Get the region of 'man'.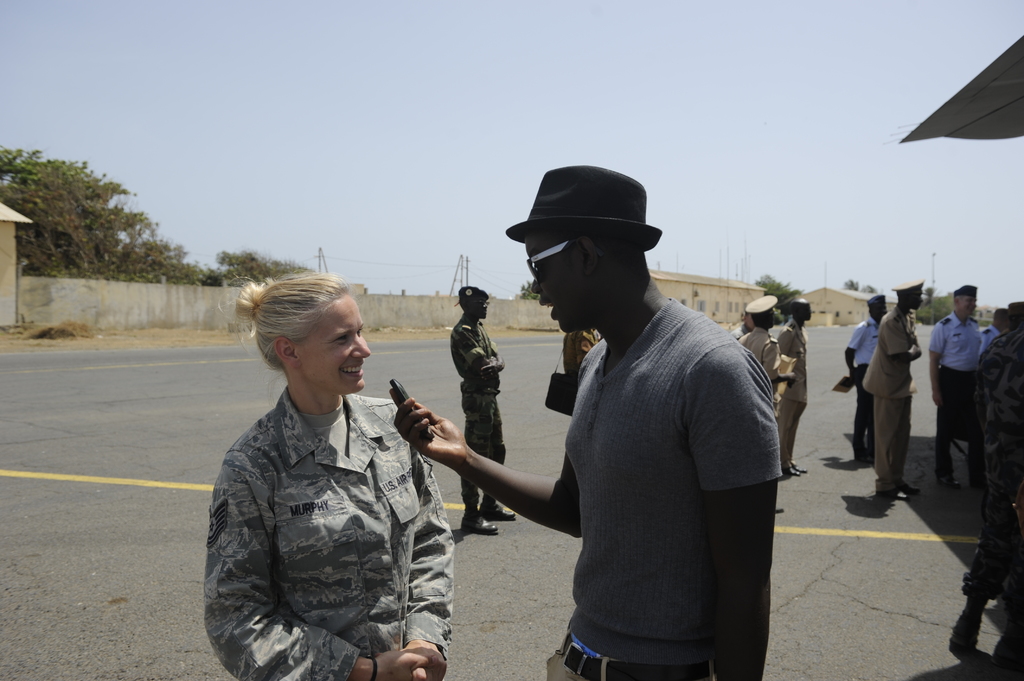
crop(862, 278, 927, 501).
